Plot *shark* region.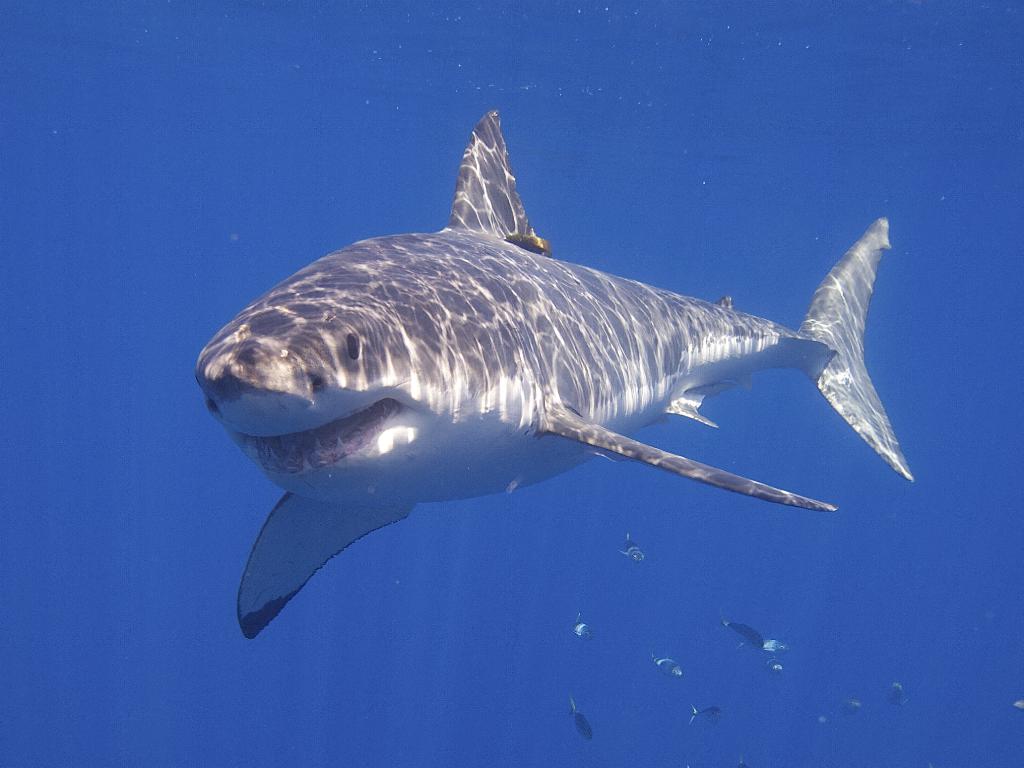
Plotted at Rect(194, 108, 916, 640).
